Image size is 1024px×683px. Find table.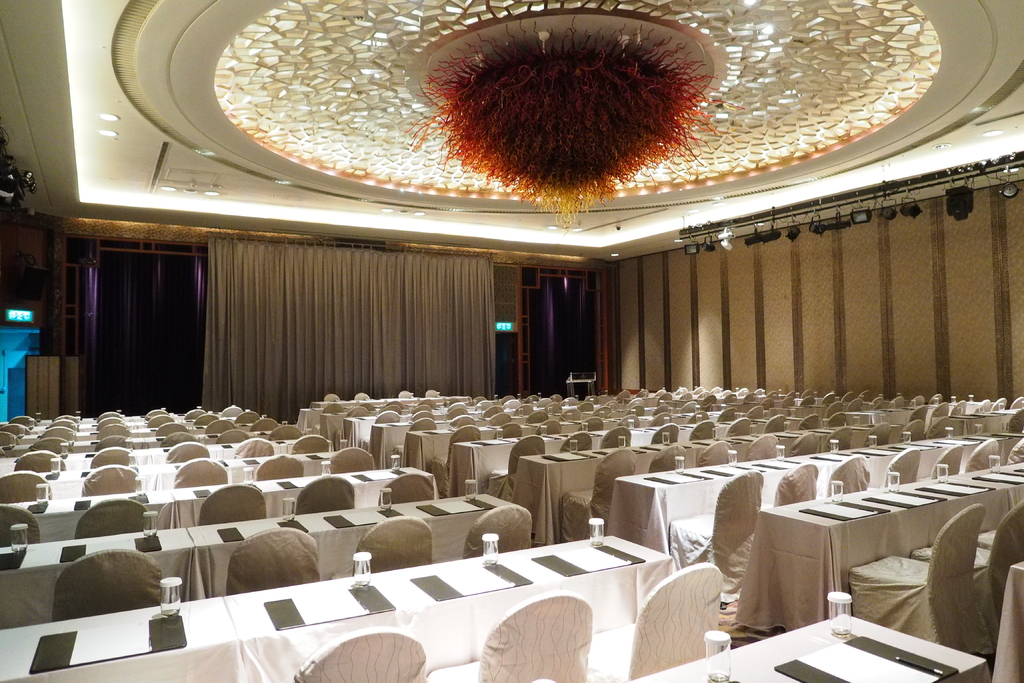
602/428/1023/568.
